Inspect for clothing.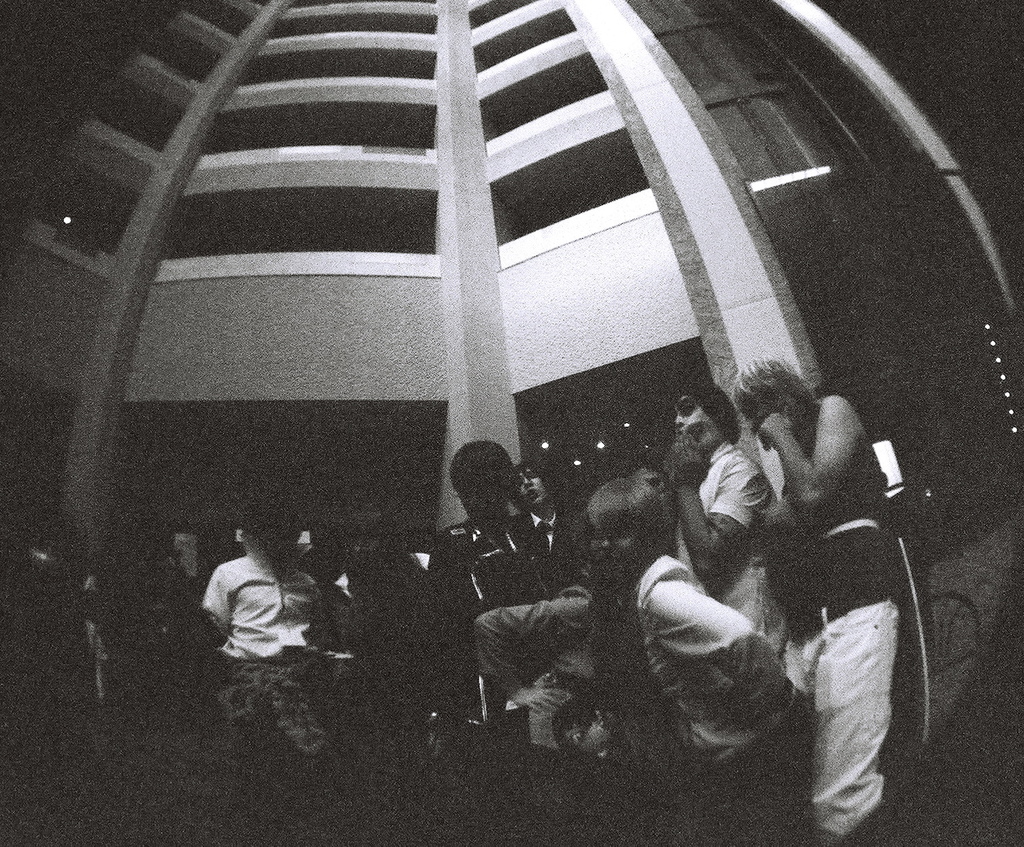
Inspection: [476,598,611,694].
